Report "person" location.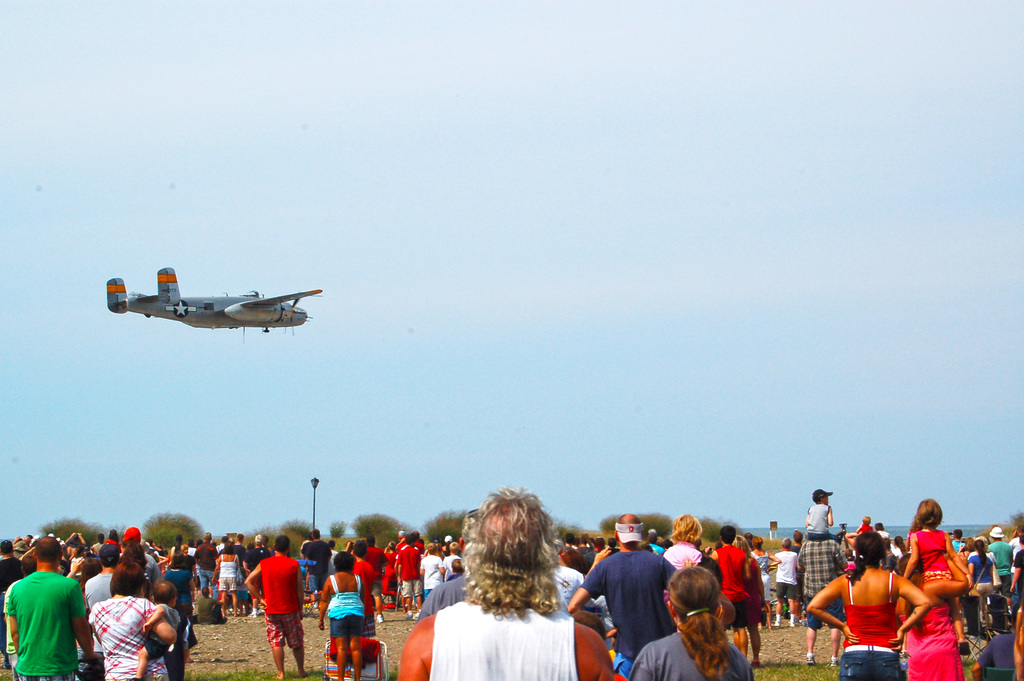
Report: box=[245, 536, 309, 675].
